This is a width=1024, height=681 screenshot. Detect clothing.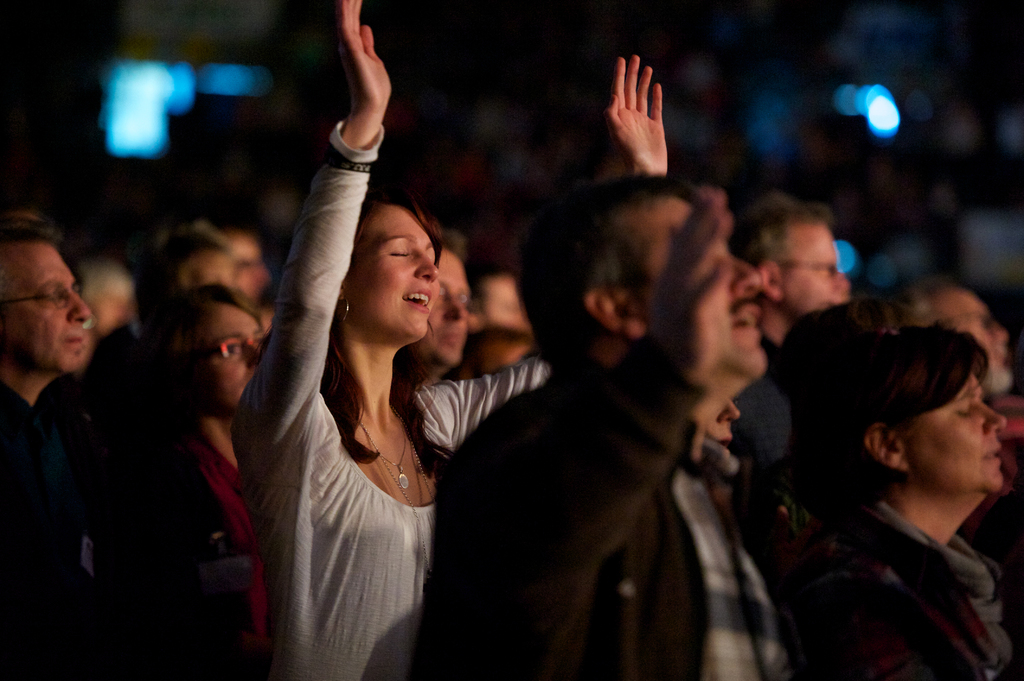
[x1=0, y1=380, x2=94, y2=680].
